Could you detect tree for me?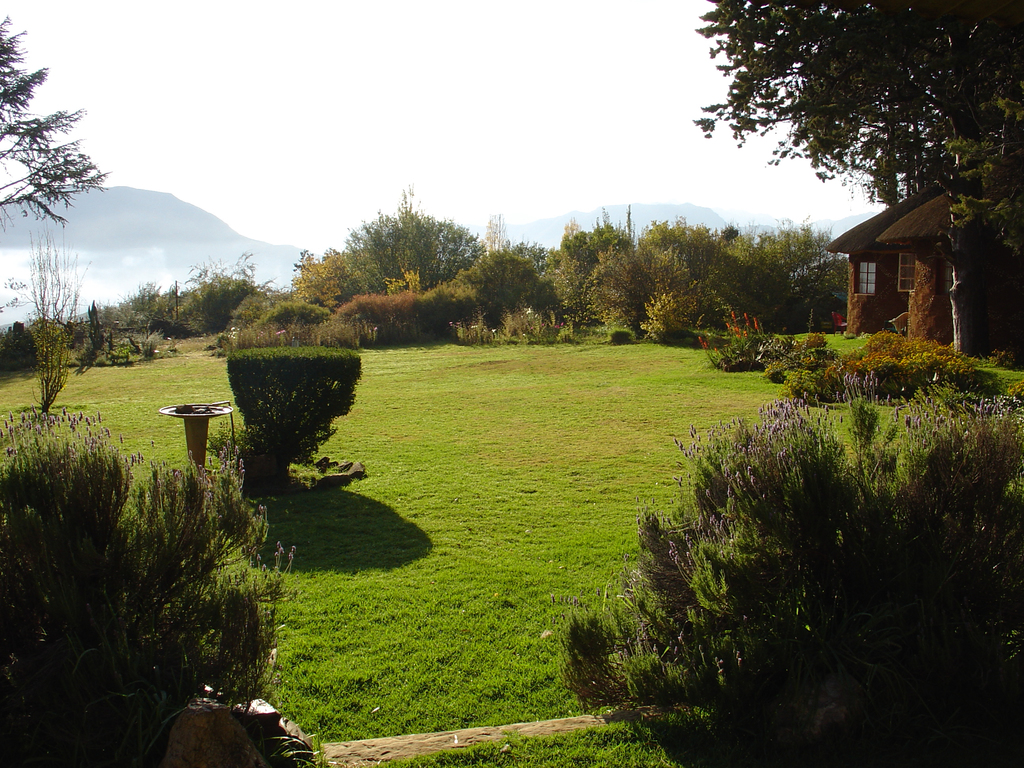
Detection result: locate(177, 250, 283, 331).
